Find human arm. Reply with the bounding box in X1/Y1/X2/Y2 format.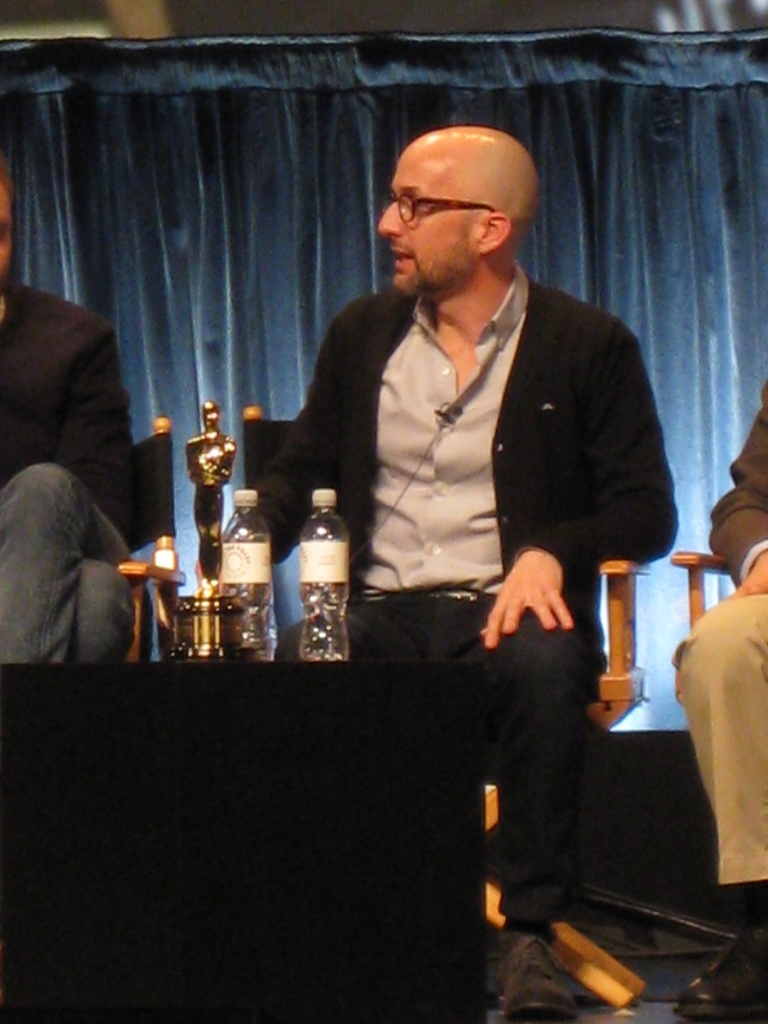
52/333/136/538.
